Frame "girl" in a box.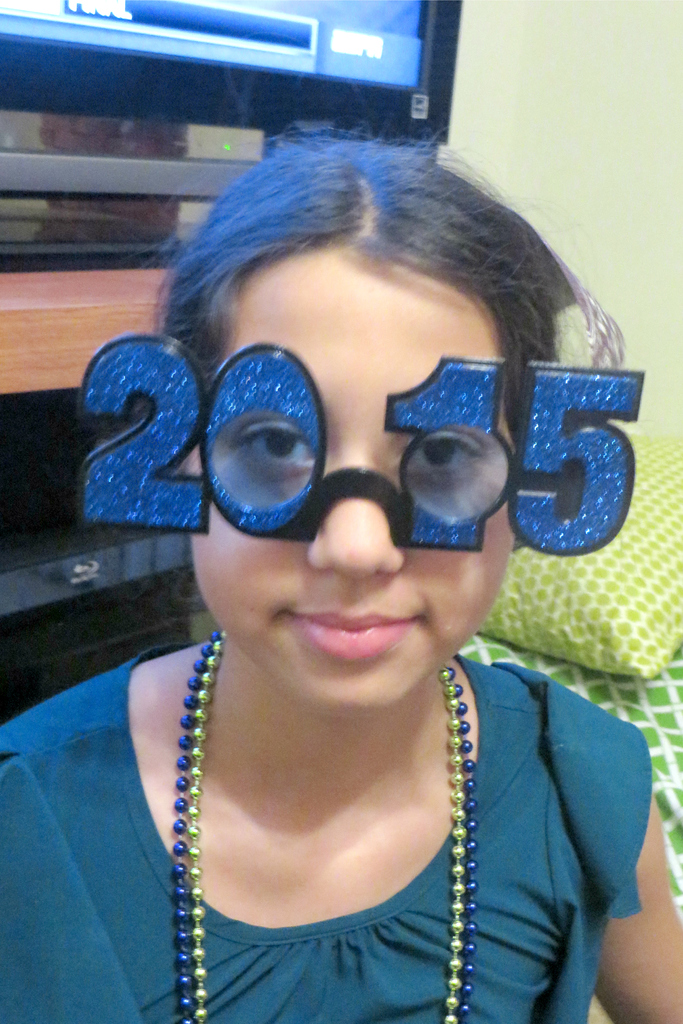
x1=0 y1=116 x2=682 y2=1023.
